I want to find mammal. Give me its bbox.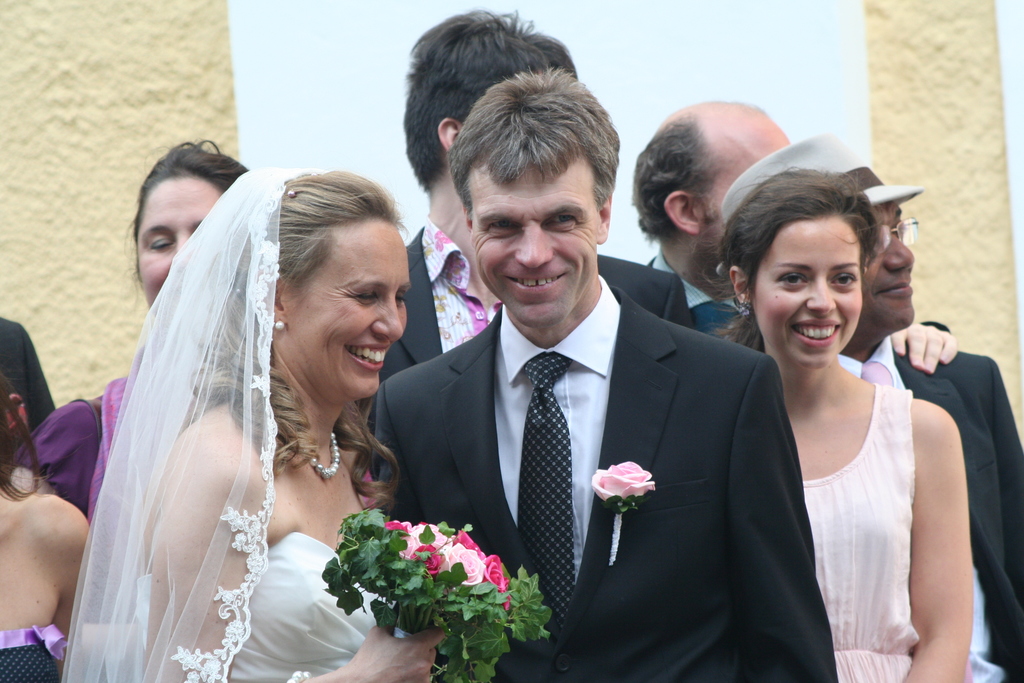
<bbox>716, 164, 978, 682</bbox>.
